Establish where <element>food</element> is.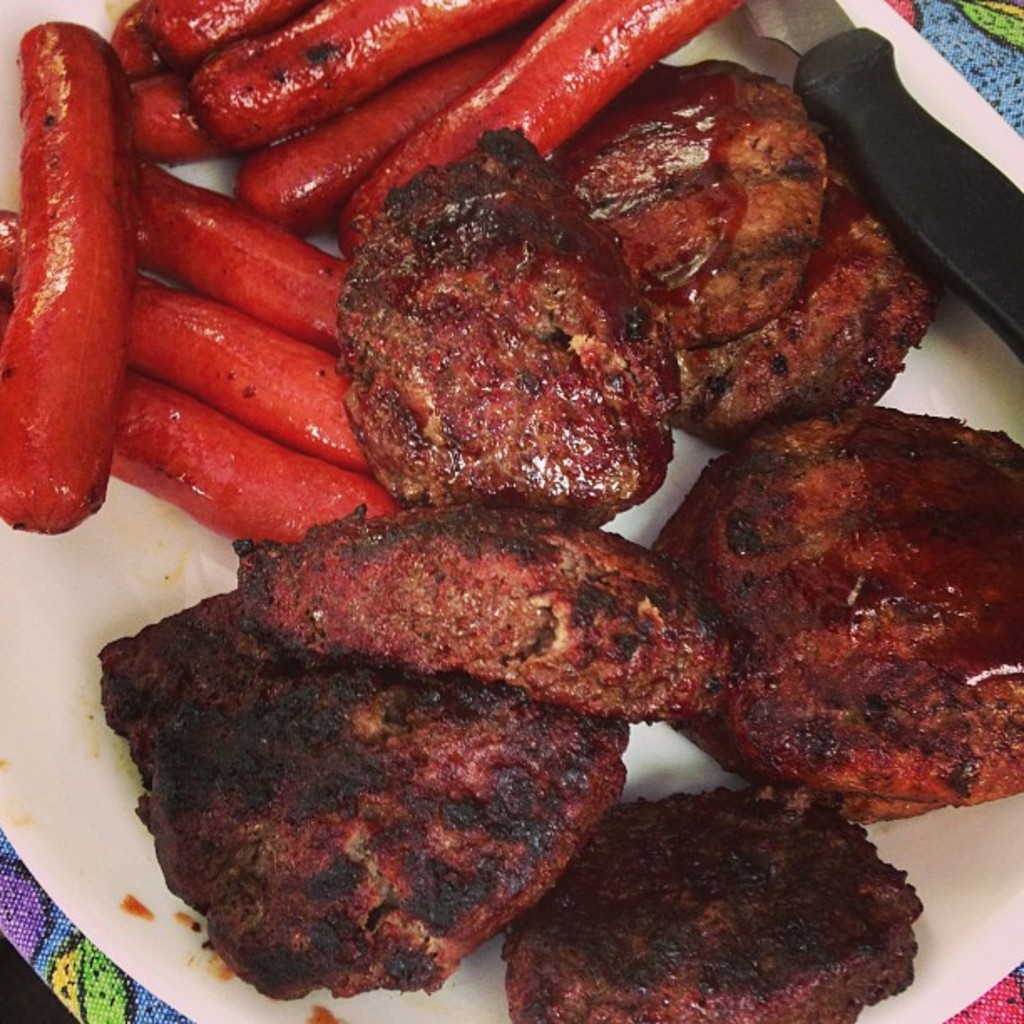
Established at select_region(331, 0, 755, 253).
